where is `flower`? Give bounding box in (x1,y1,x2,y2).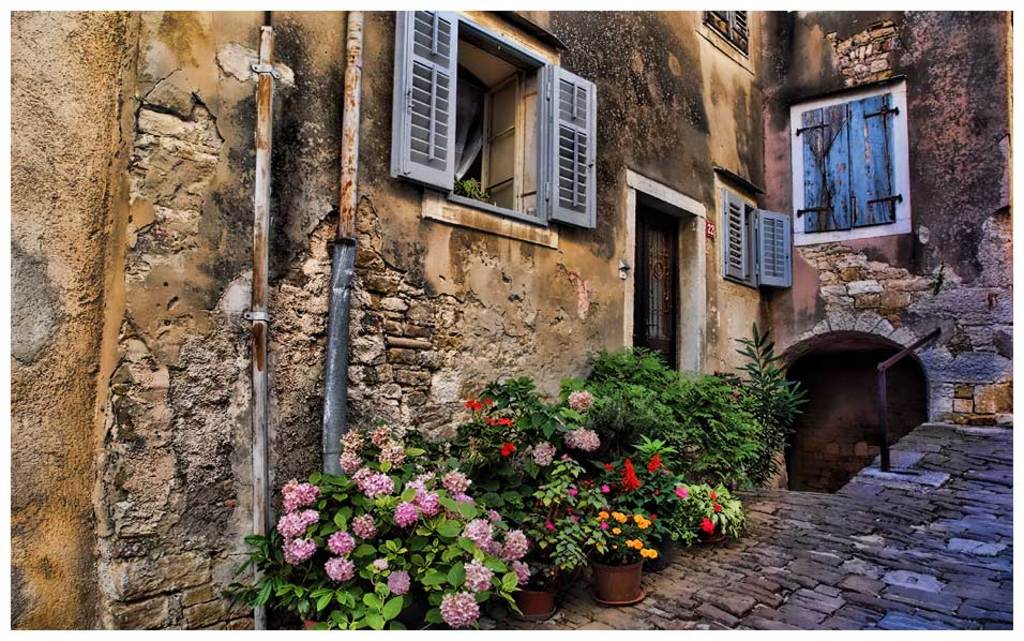
(708,504,722,509).
